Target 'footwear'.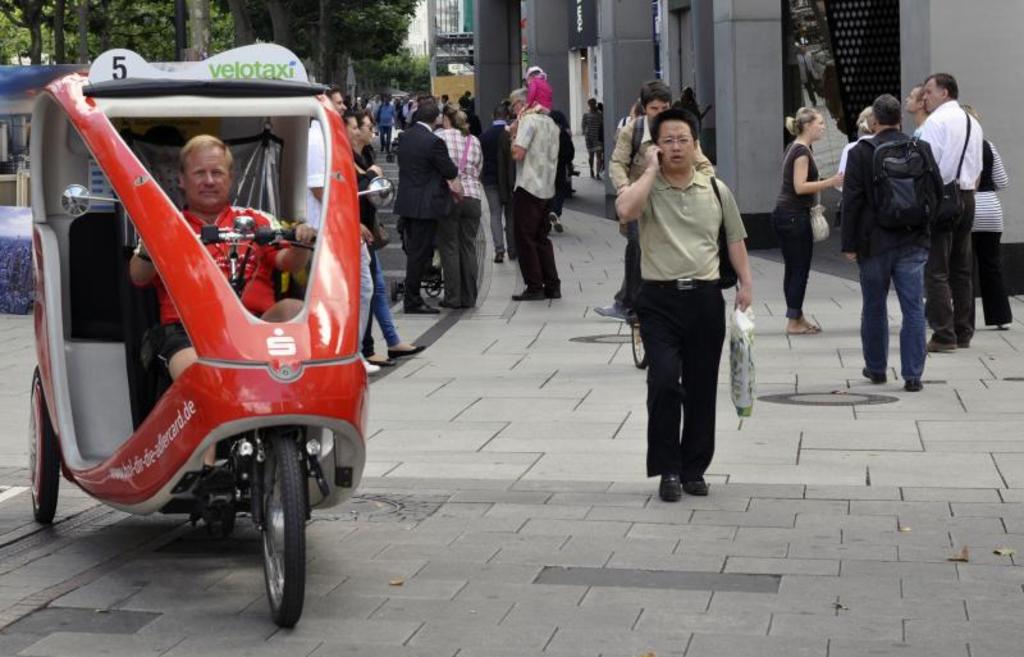
Target region: [x1=860, y1=364, x2=891, y2=385].
